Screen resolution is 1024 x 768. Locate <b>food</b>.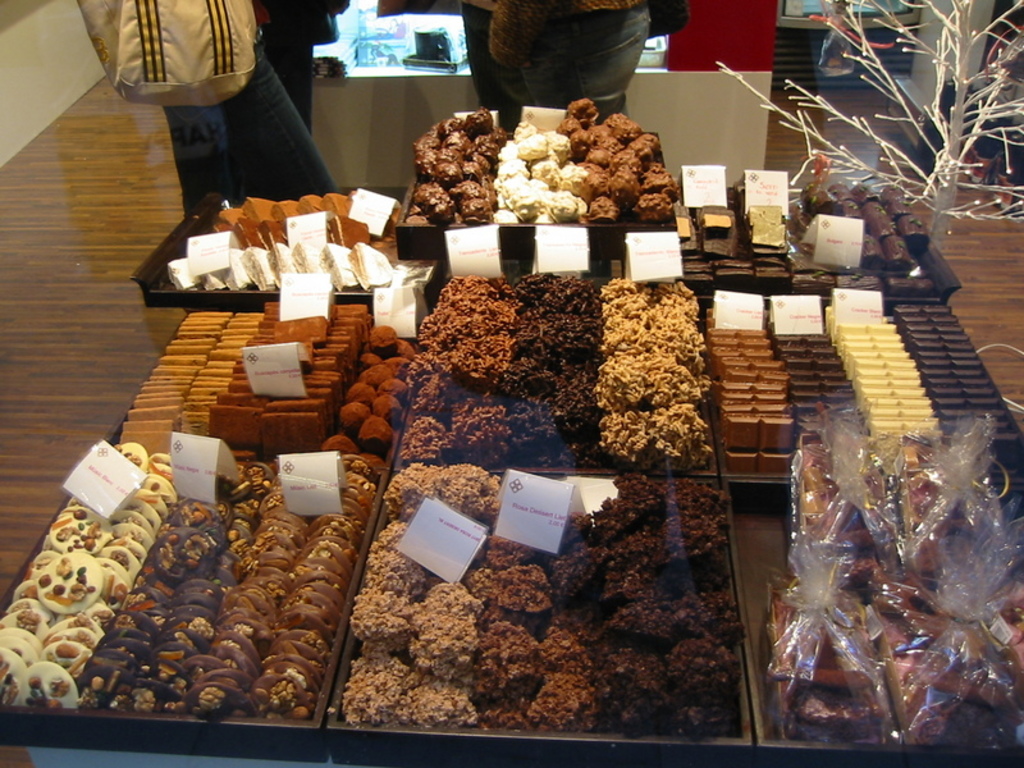
[x1=805, y1=179, x2=841, y2=218].
